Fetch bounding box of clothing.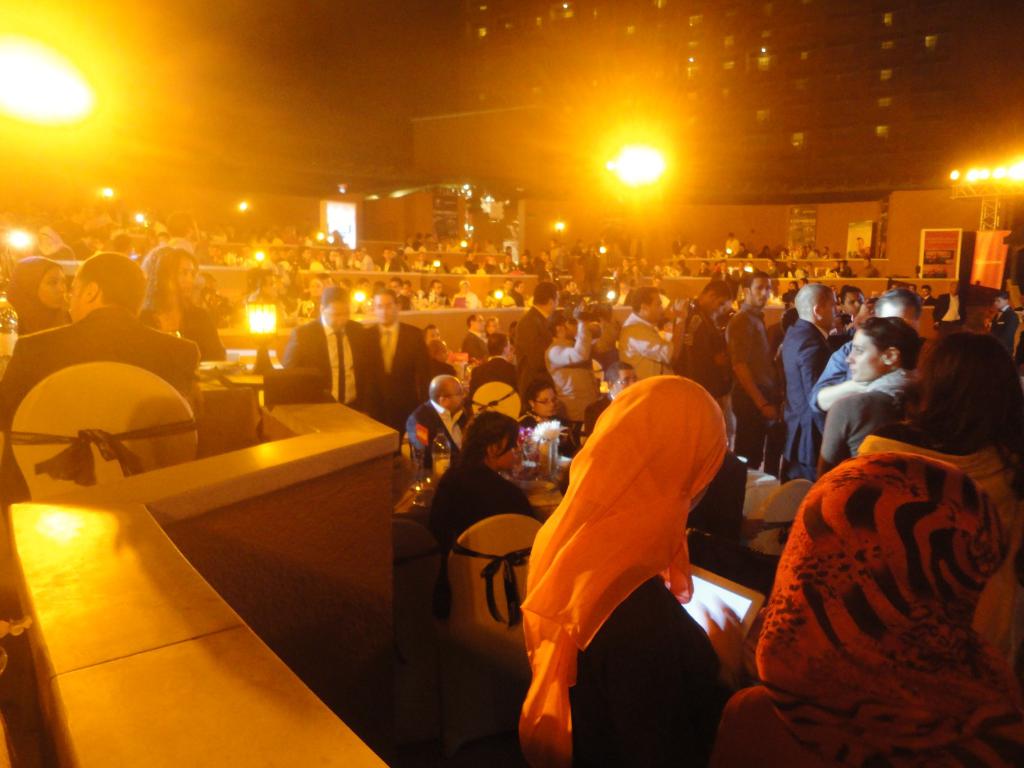
Bbox: {"left": 425, "top": 441, "right": 530, "bottom": 609}.
